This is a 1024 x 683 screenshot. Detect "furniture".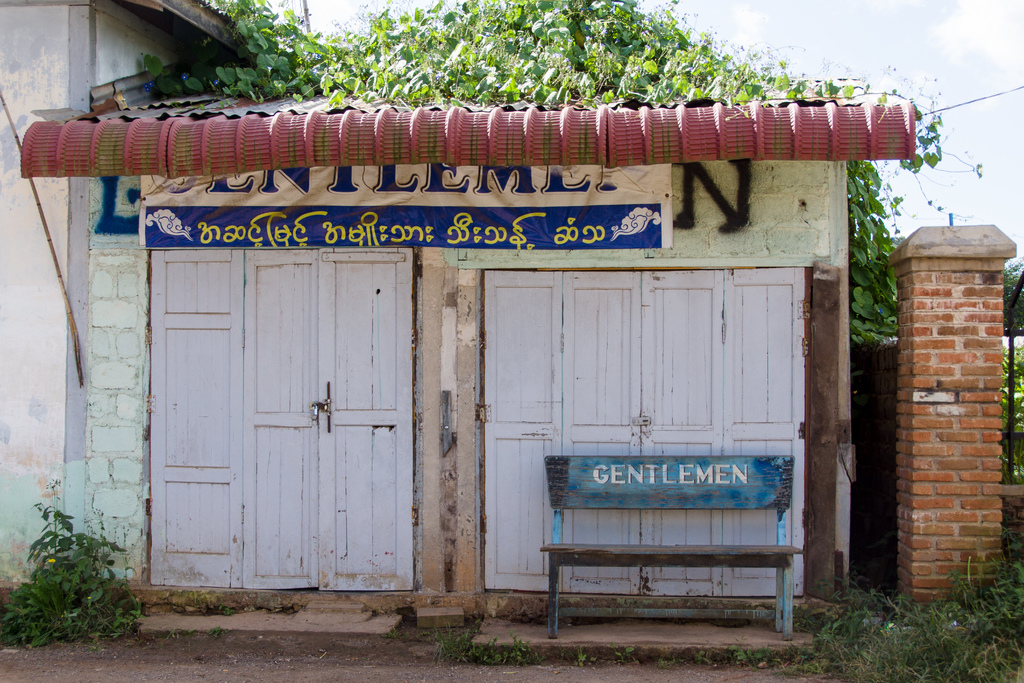
rect(541, 454, 804, 642).
